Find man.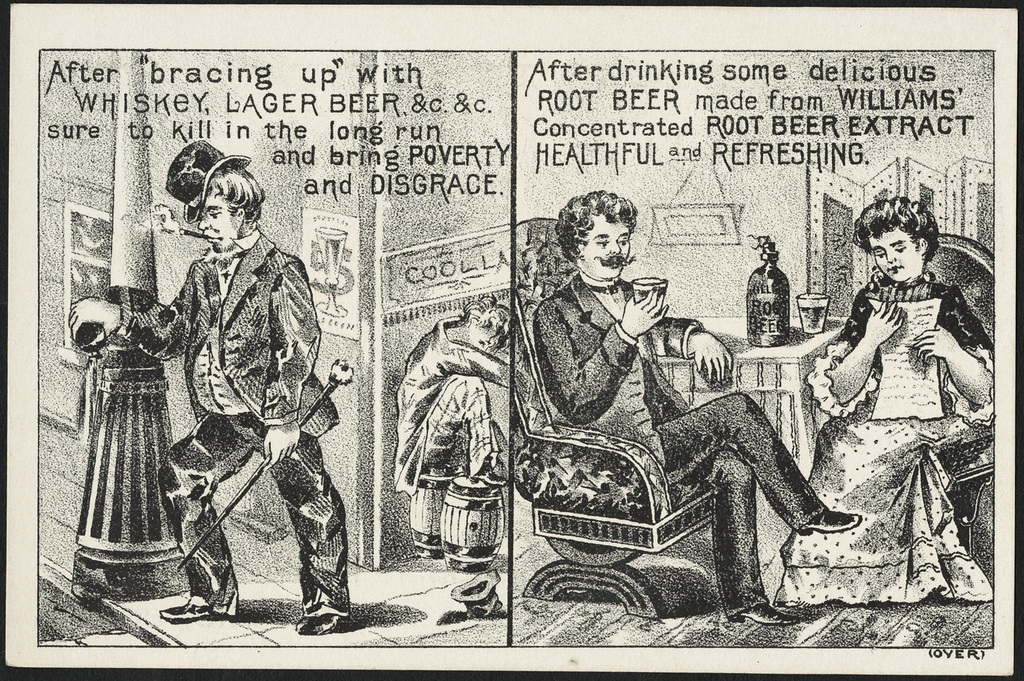
(left=533, top=194, right=866, bottom=624).
